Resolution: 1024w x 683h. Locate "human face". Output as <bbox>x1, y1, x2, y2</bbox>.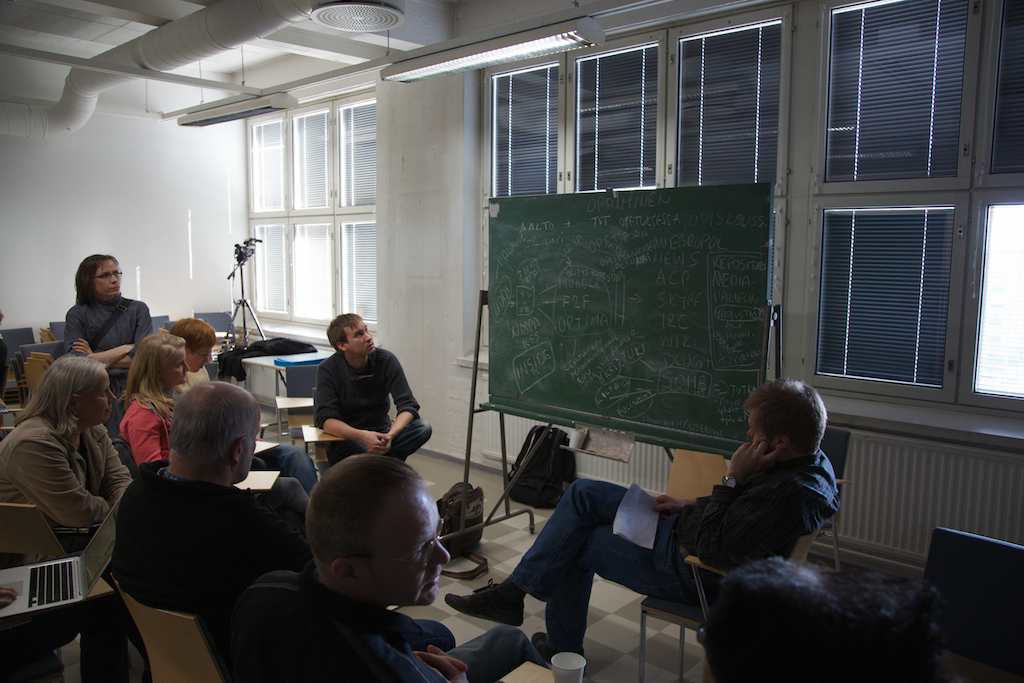
<bbox>165, 353, 191, 382</bbox>.
